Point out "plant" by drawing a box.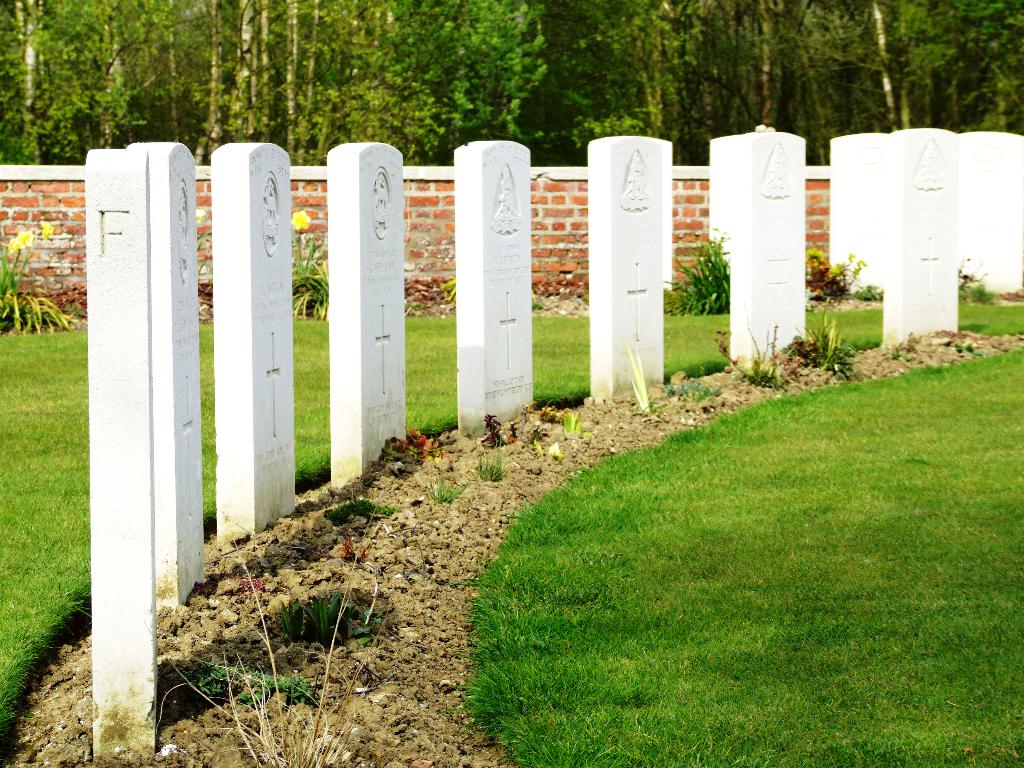
{"x1": 804, "y1": 246, "x2": 862, "y2": 304}.
